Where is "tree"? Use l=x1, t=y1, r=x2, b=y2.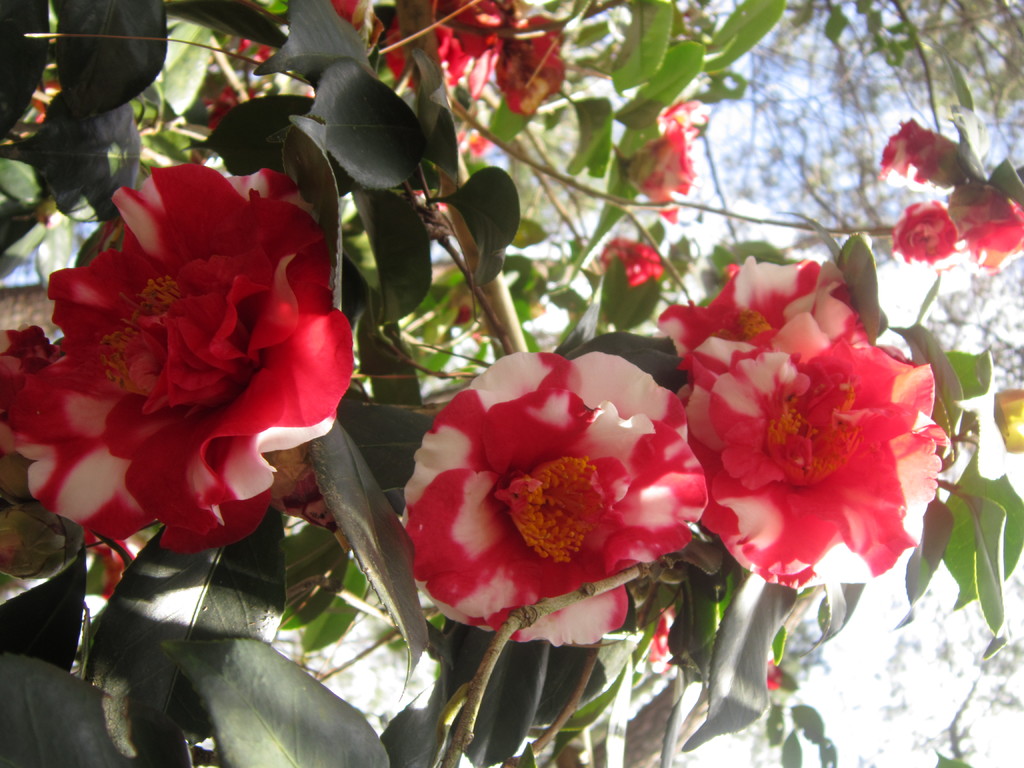
l=4, t=0, r=1023, b=764.
